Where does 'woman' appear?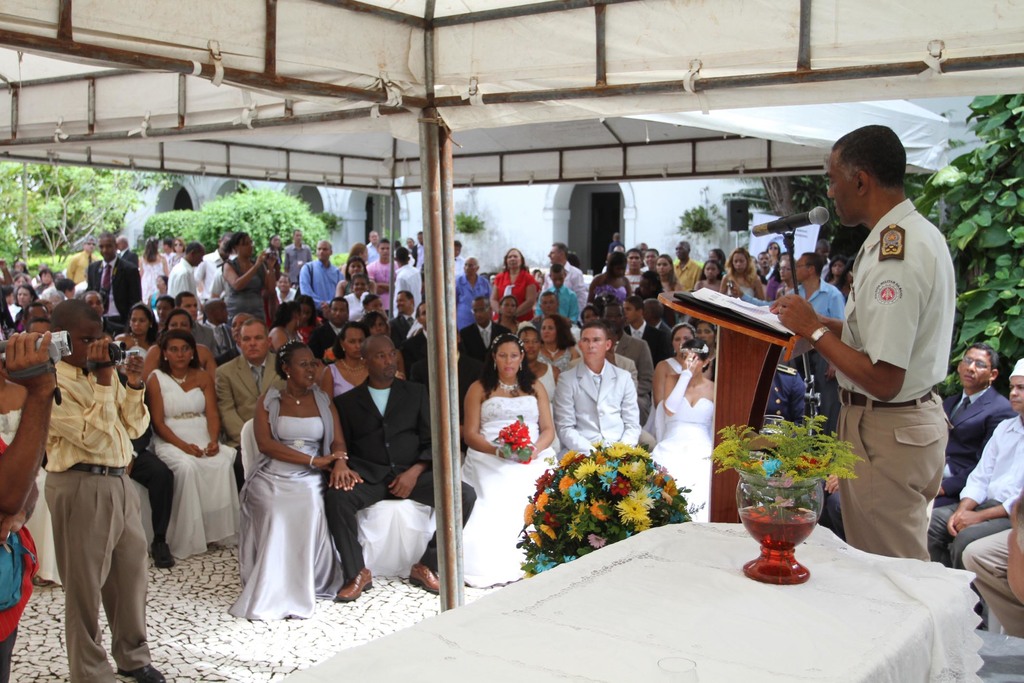
Appears at box(766, 238, 780, 266).
